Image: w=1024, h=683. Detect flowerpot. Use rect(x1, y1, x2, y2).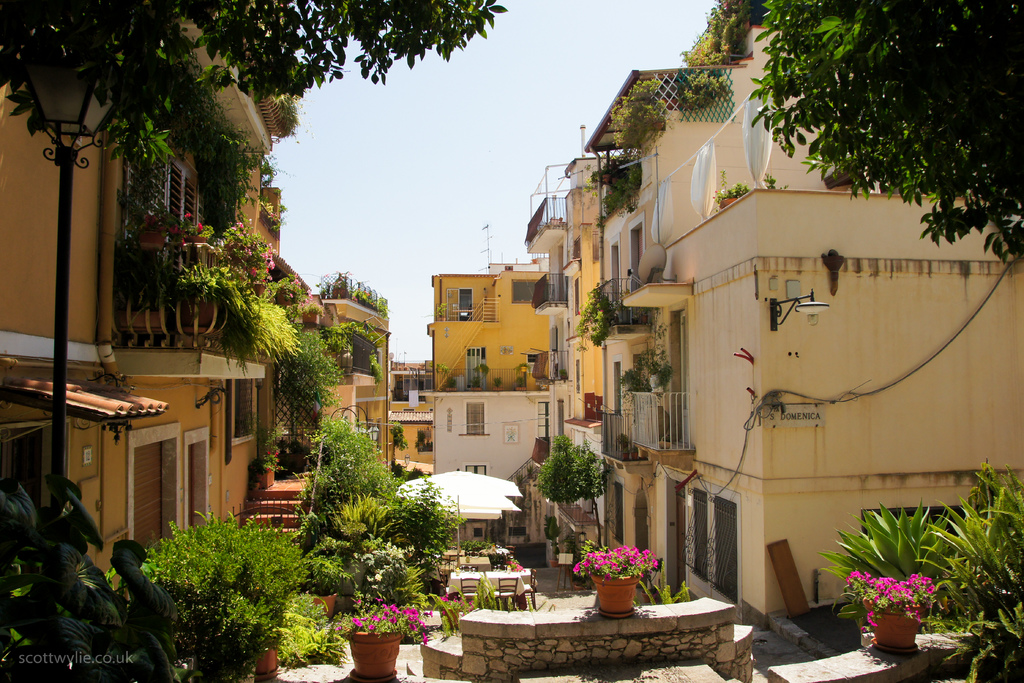
rect(349, 632, 404, 681).
